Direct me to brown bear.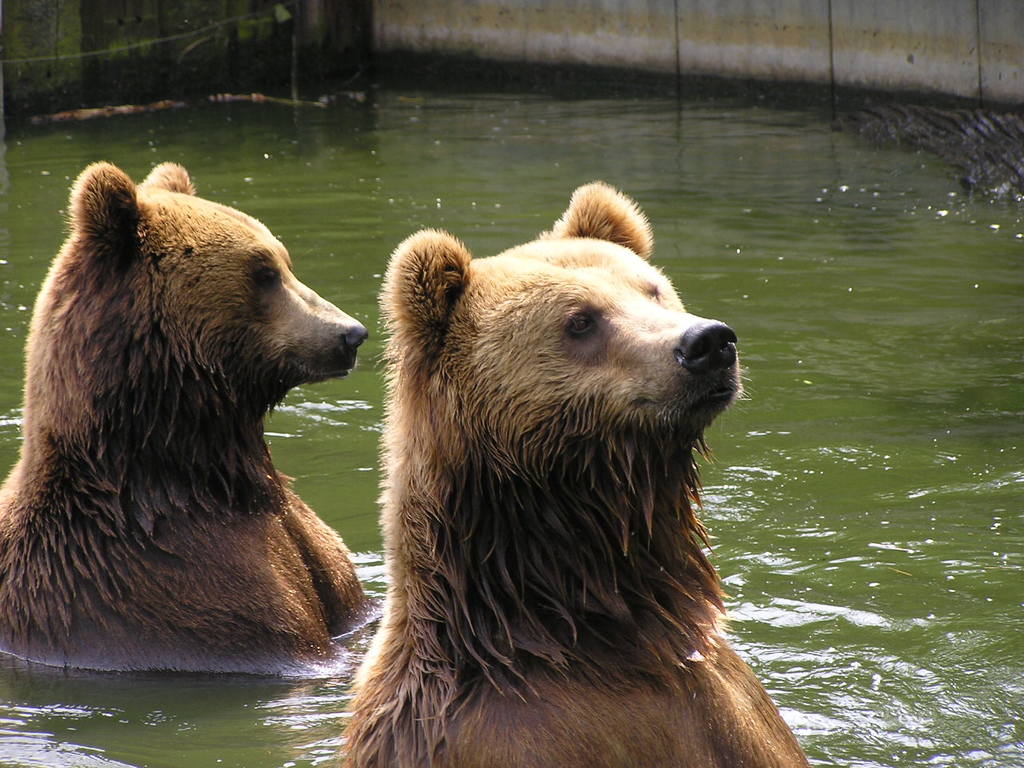
Direction: box=[335, 178, 814, 767].
